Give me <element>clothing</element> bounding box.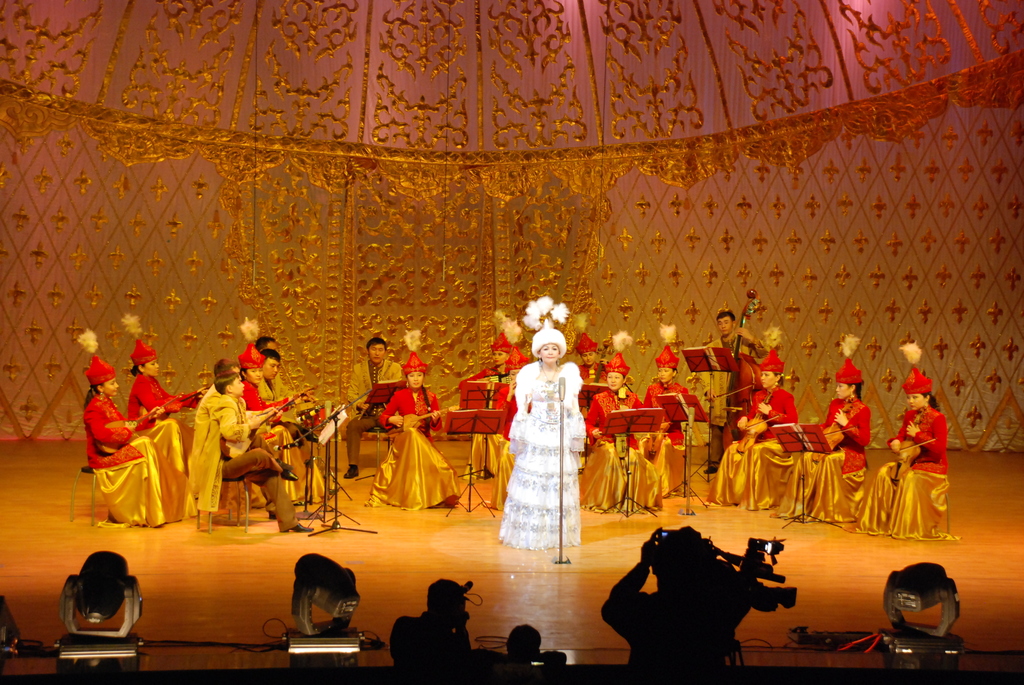
366/386/466/510.
